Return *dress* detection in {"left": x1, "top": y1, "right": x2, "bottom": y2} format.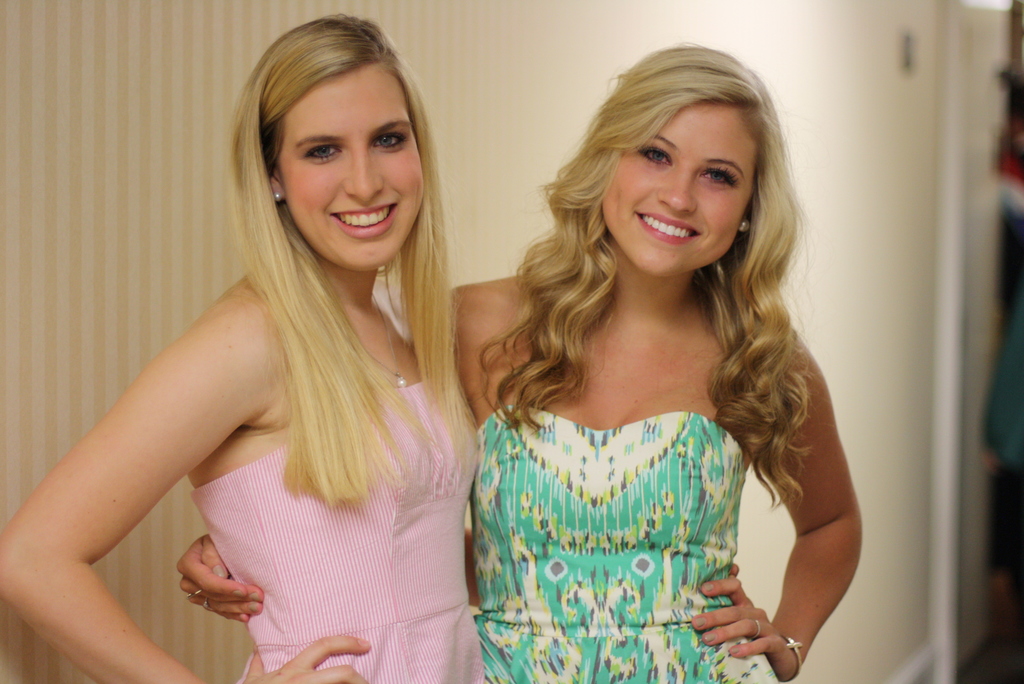
{"left": 472, "top": 412, "right": 780, "bottom": 683}.
